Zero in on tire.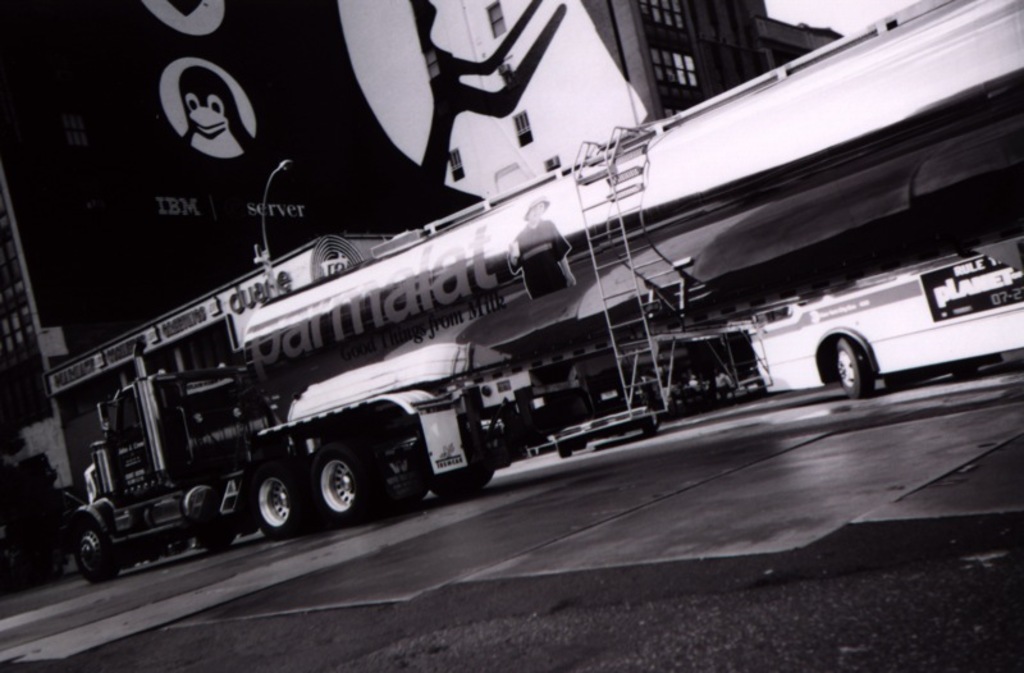
Zeroed in: [311, 447, 385, 526].
